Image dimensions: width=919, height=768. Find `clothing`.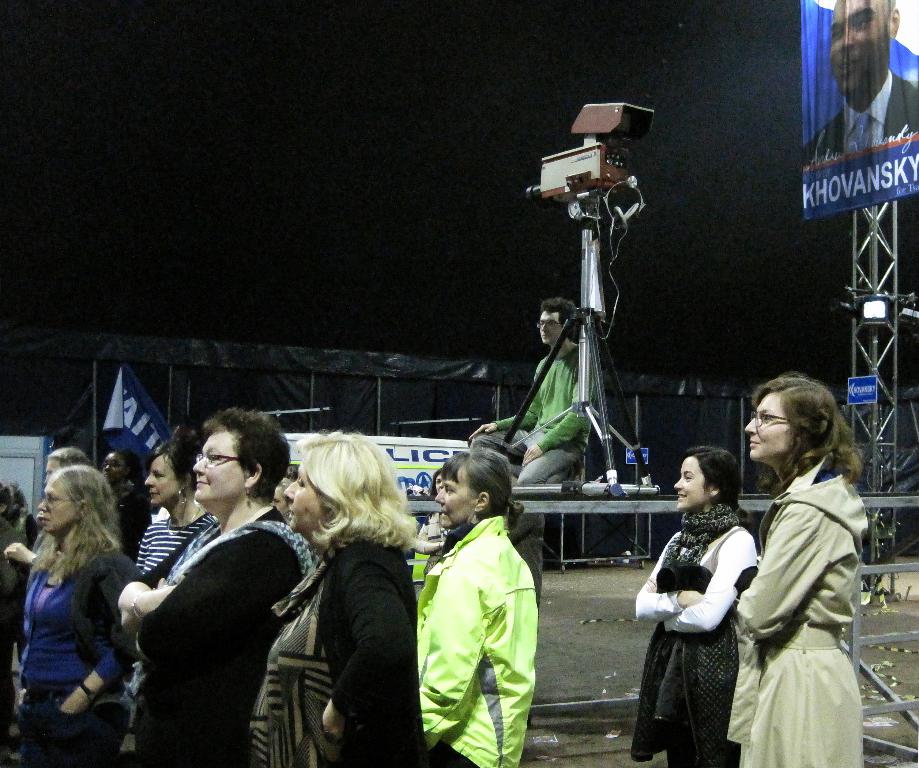
box=[632, 499, 757, 767].
